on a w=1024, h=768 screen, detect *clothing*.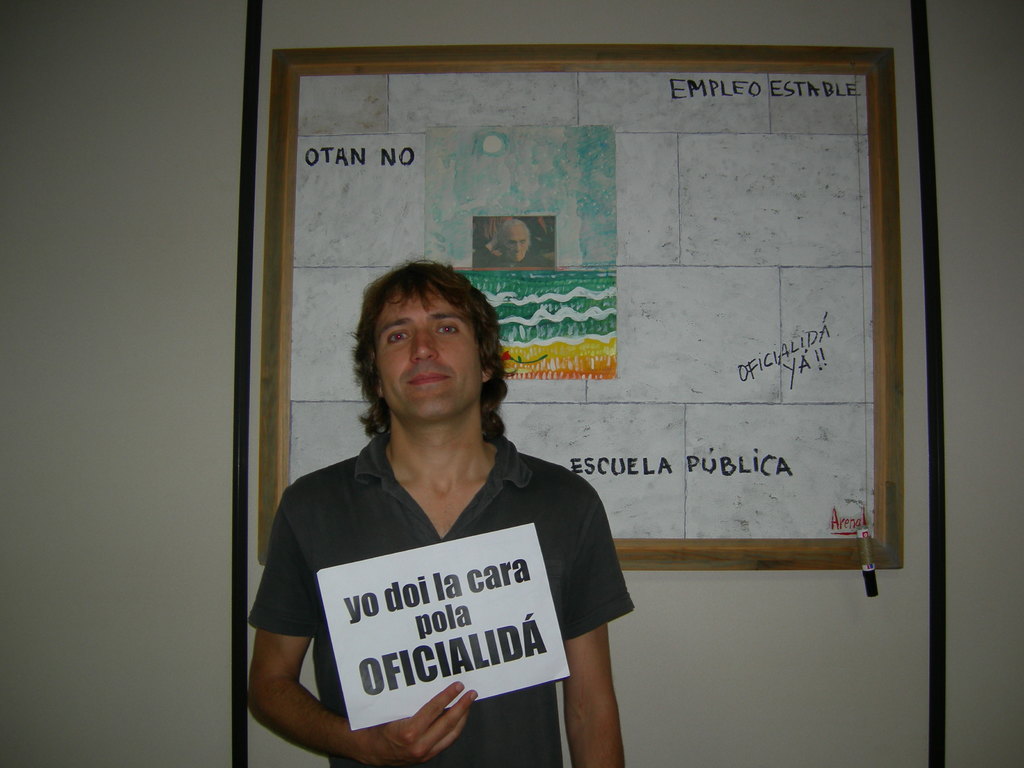
(257, 396, 616, 749).
